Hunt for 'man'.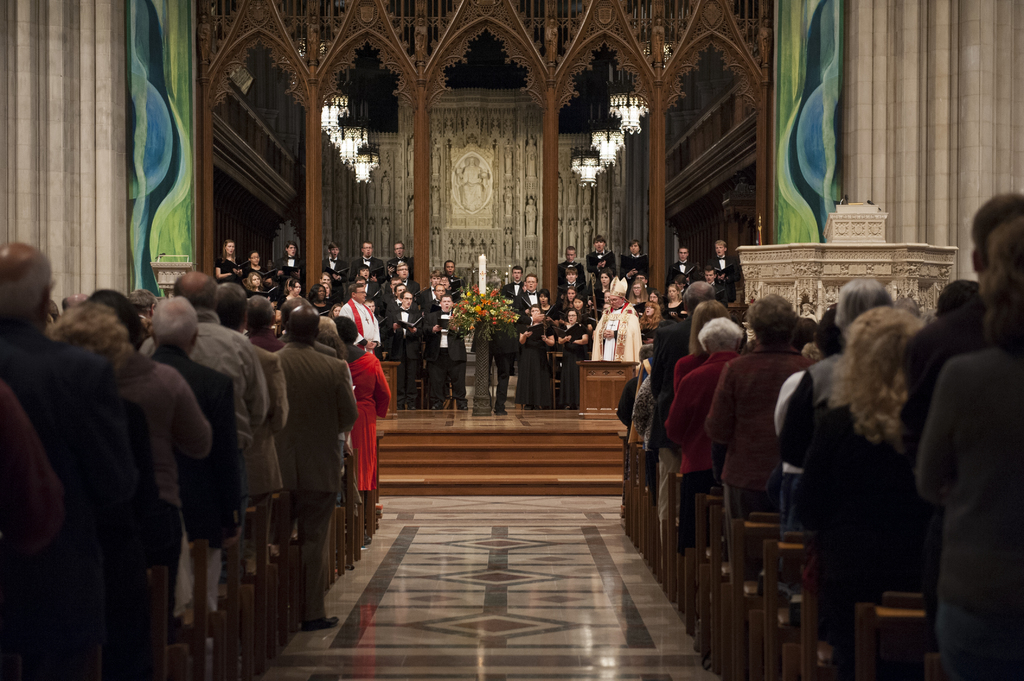
Hunted down at 390, 243, 415, 271.
